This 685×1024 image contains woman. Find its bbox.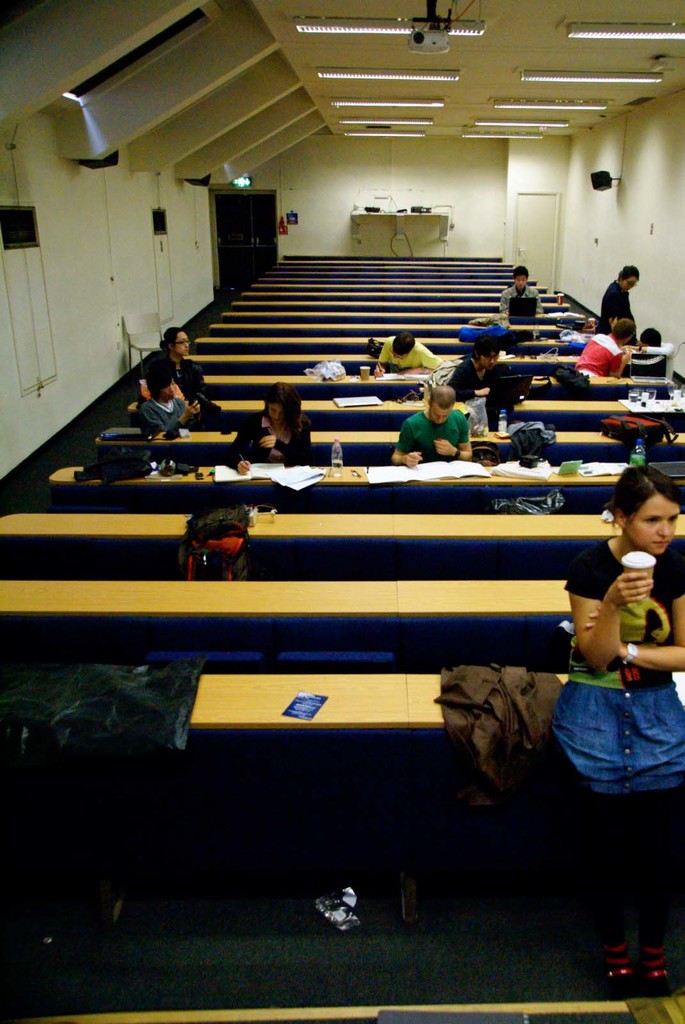
{"x1": 224, "y1": 379, "x2": 318, "y2": 475}.
